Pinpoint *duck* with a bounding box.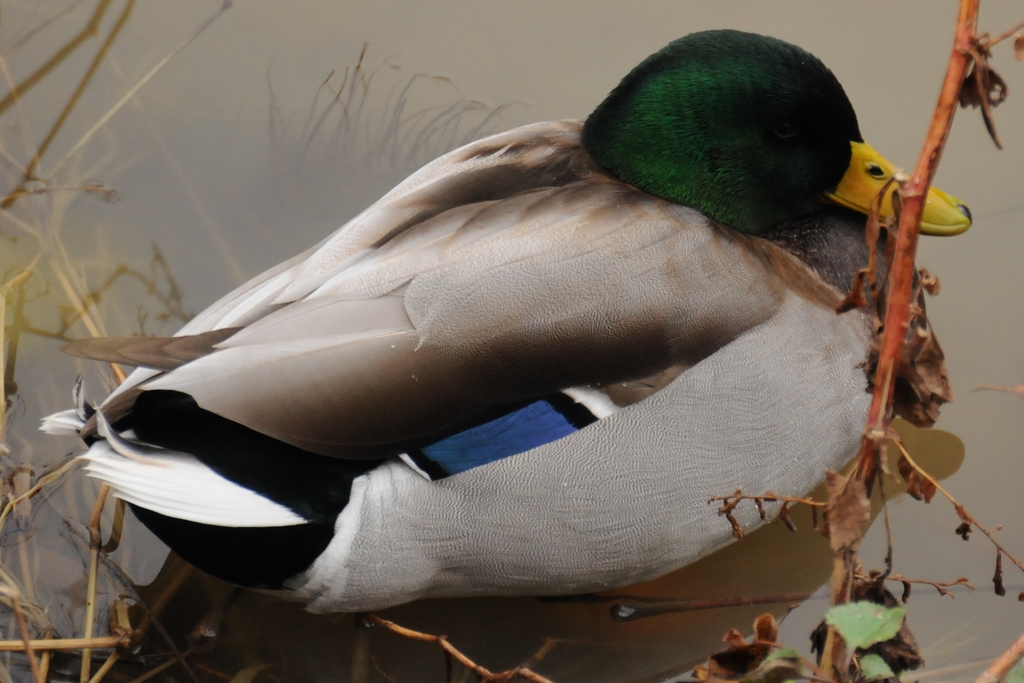
x1=48 y1=47 x2=1023 y2=620.
